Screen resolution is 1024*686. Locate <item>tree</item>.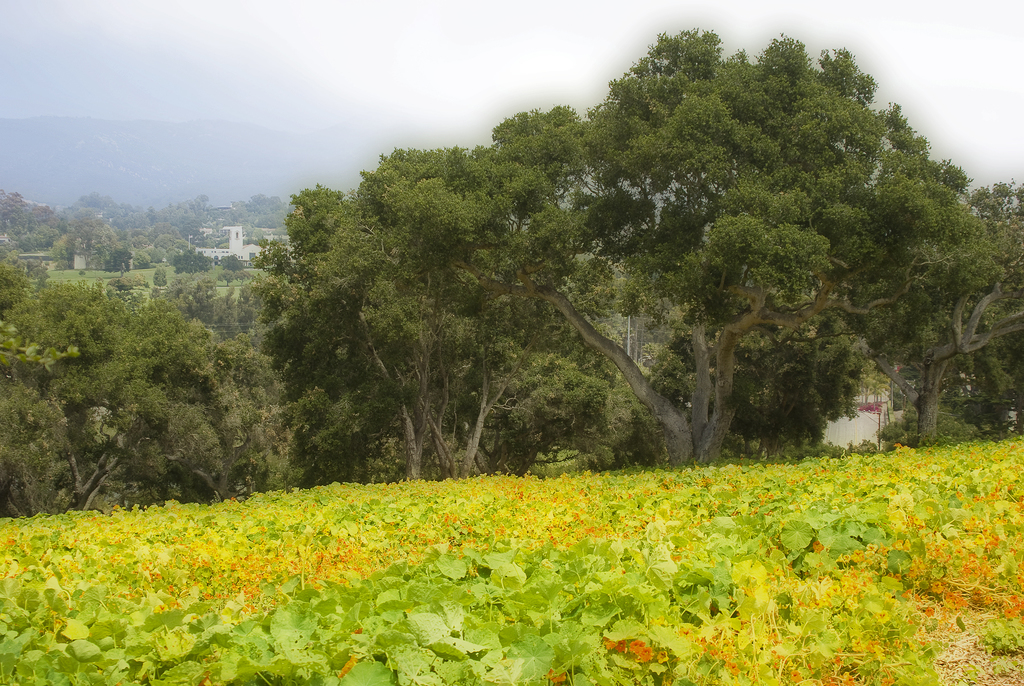
[384,297,621,487].
